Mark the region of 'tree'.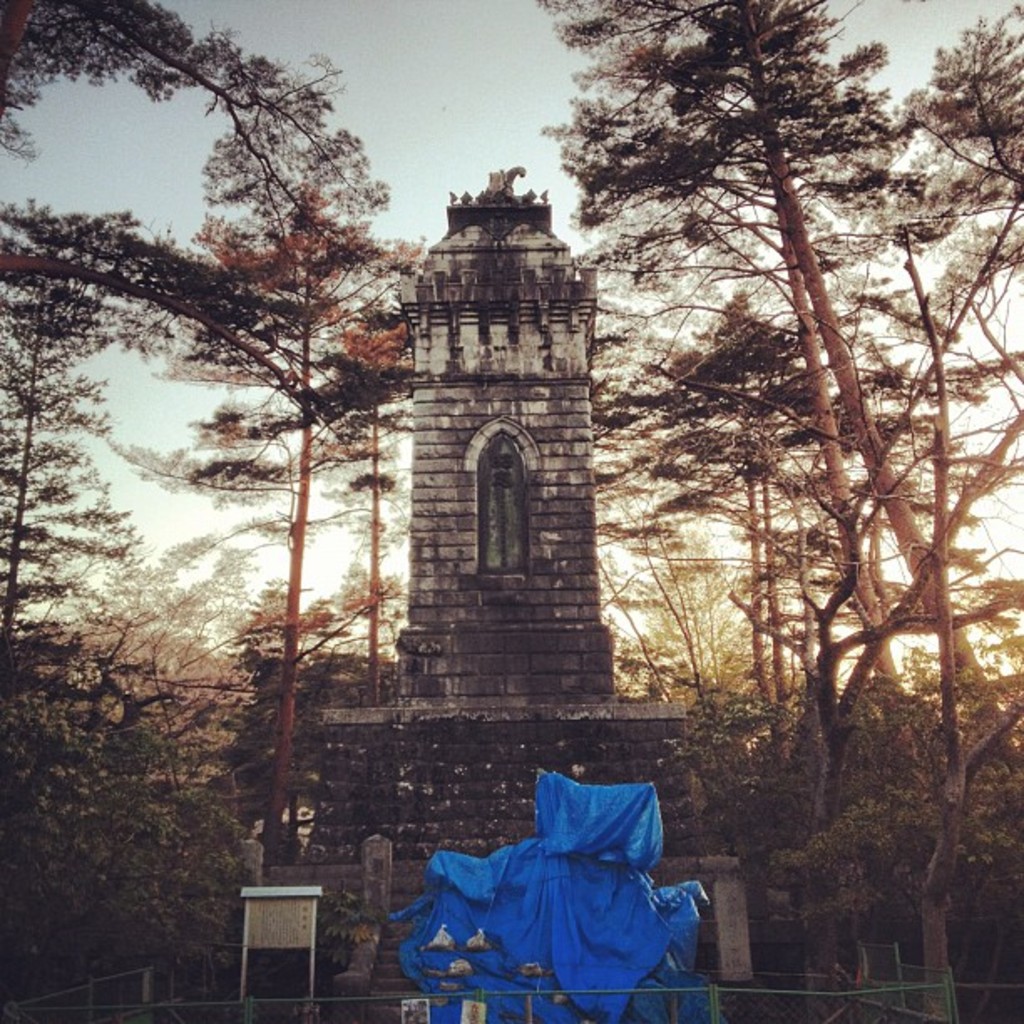
Region: region(0, 219, 151, 709).
